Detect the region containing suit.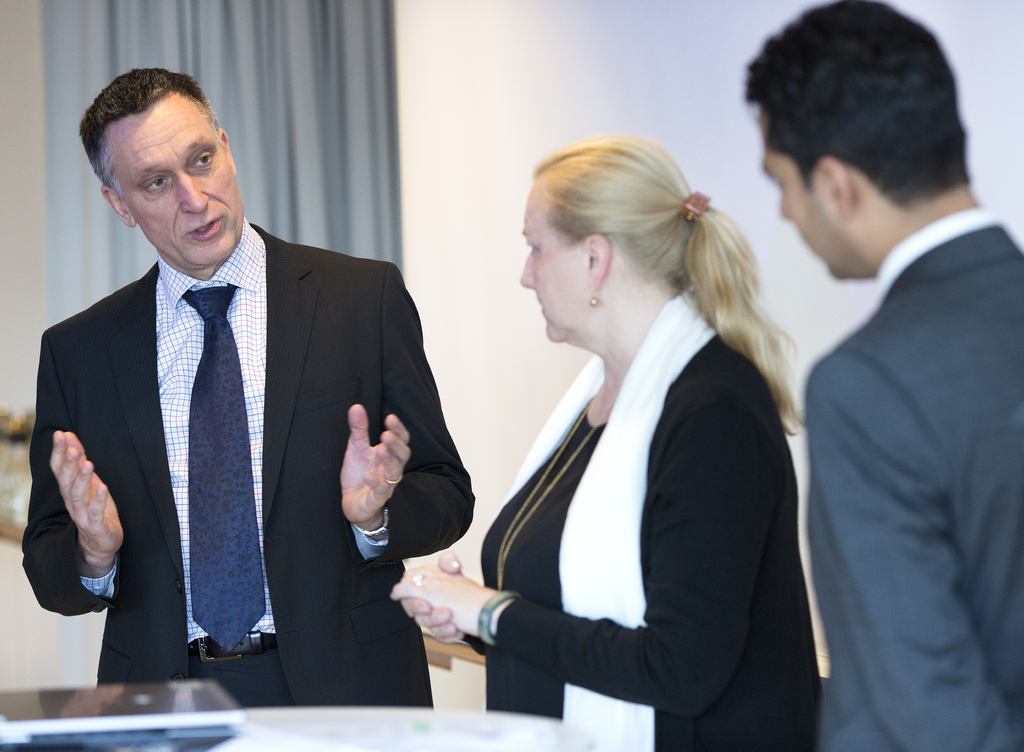
pyautogui.locateOnScreen(24, 184, 408, 691).
